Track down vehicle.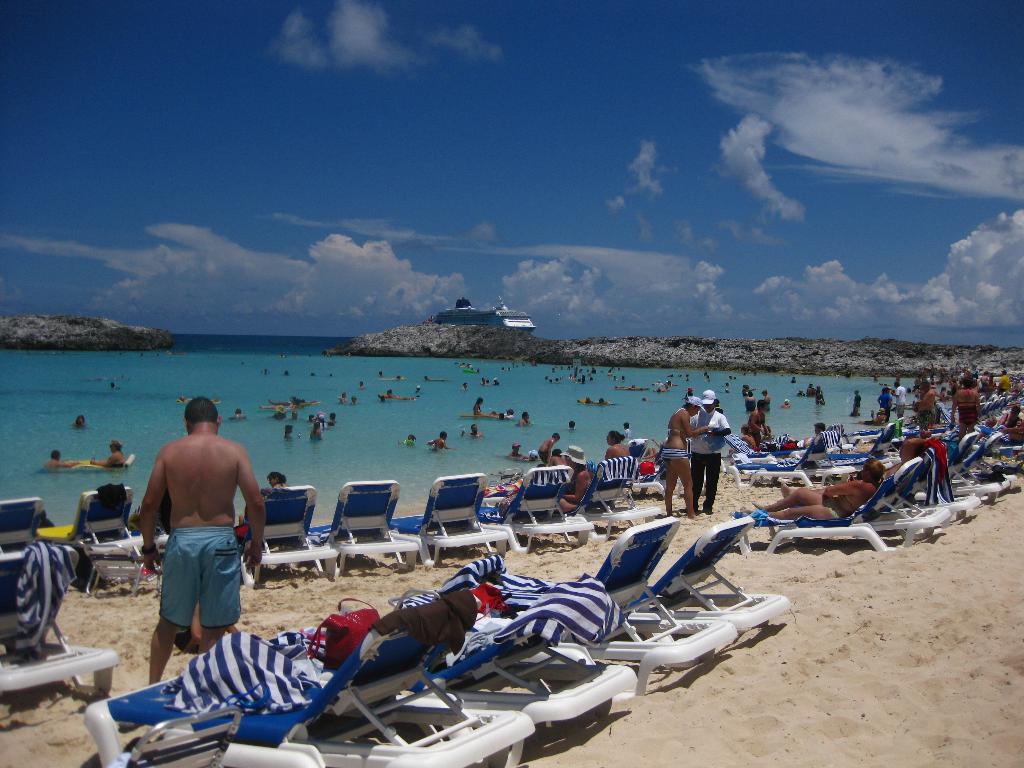
Tracked to BBox(424, 297, 539, 329).
